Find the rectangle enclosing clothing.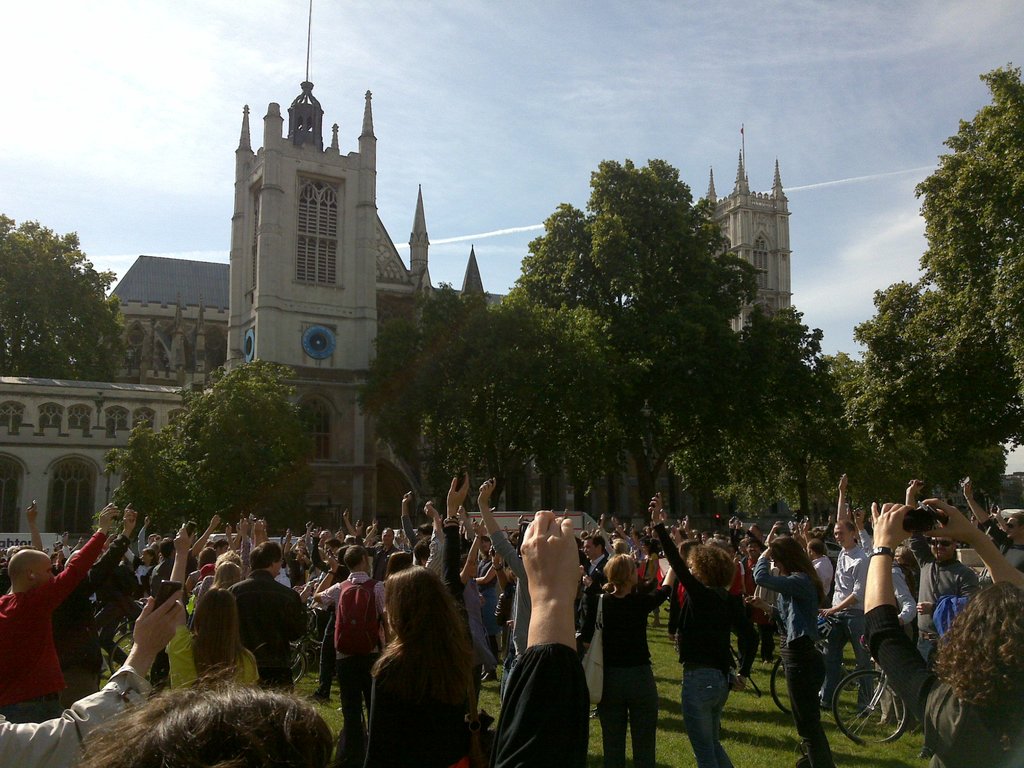
crop(95, 538, 130, 622).
